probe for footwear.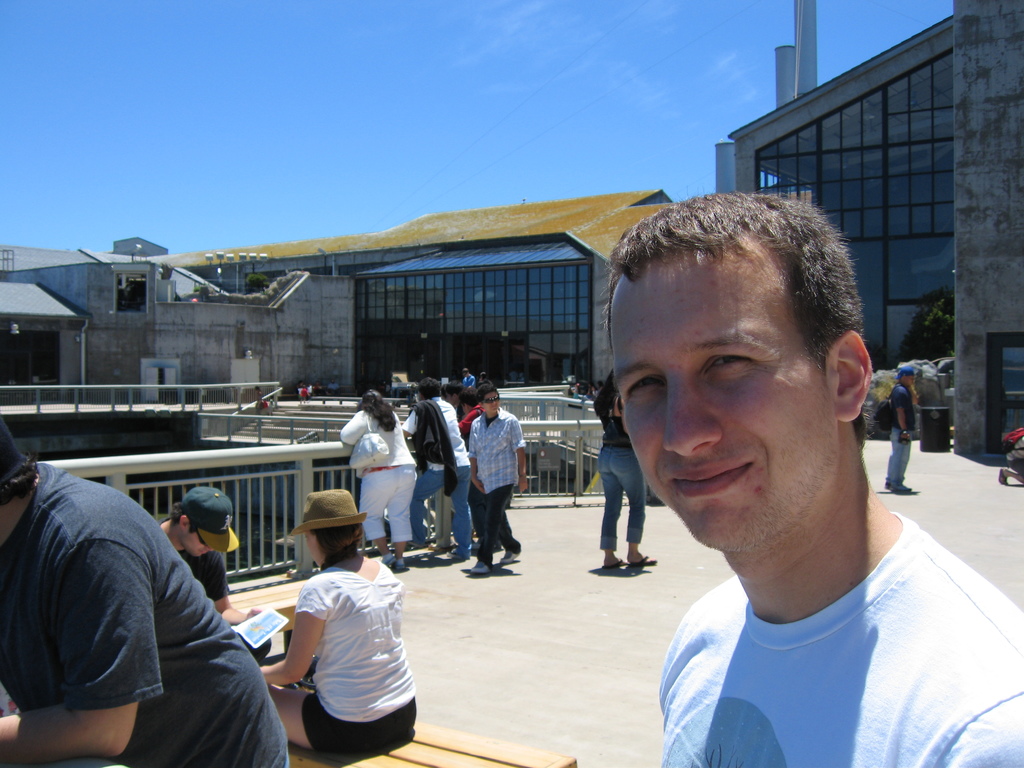
Probe result: <bbox>389, 556, 406, 575</bbox>.
